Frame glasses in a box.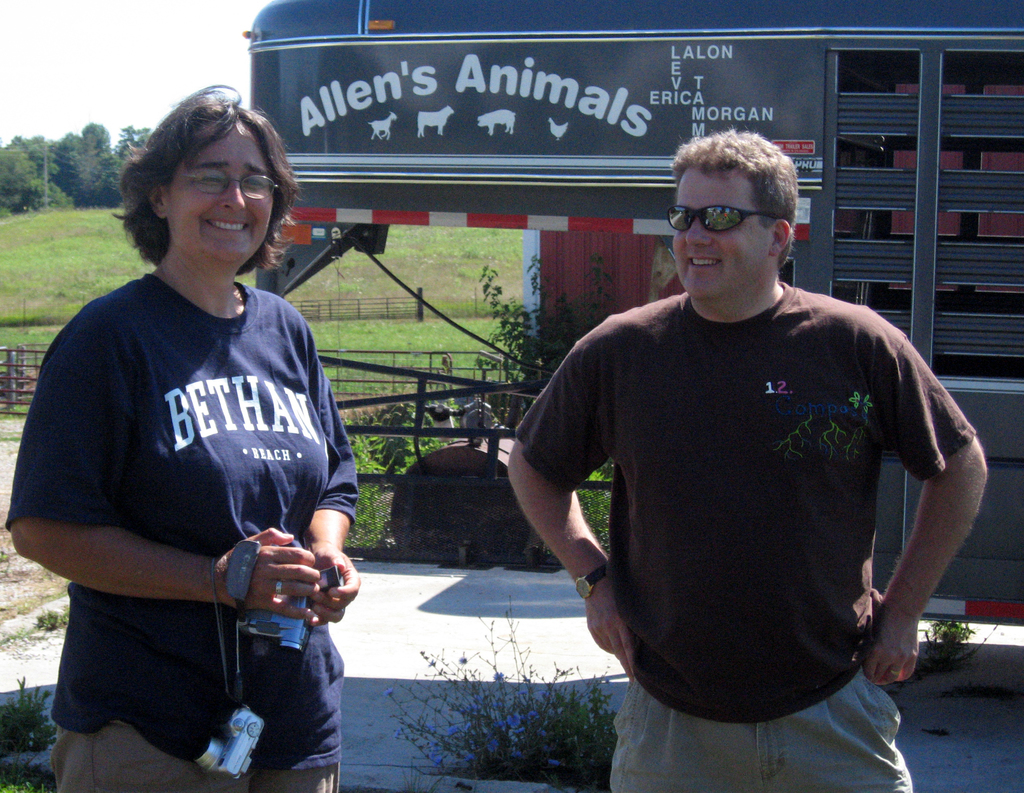
170/168/284/199.
